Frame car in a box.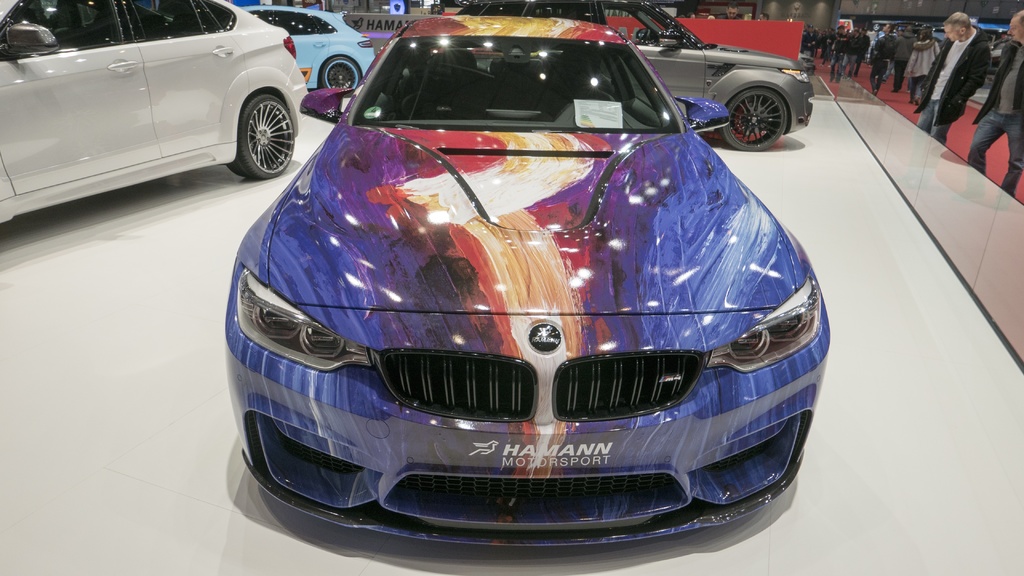
223,17,830,564.
